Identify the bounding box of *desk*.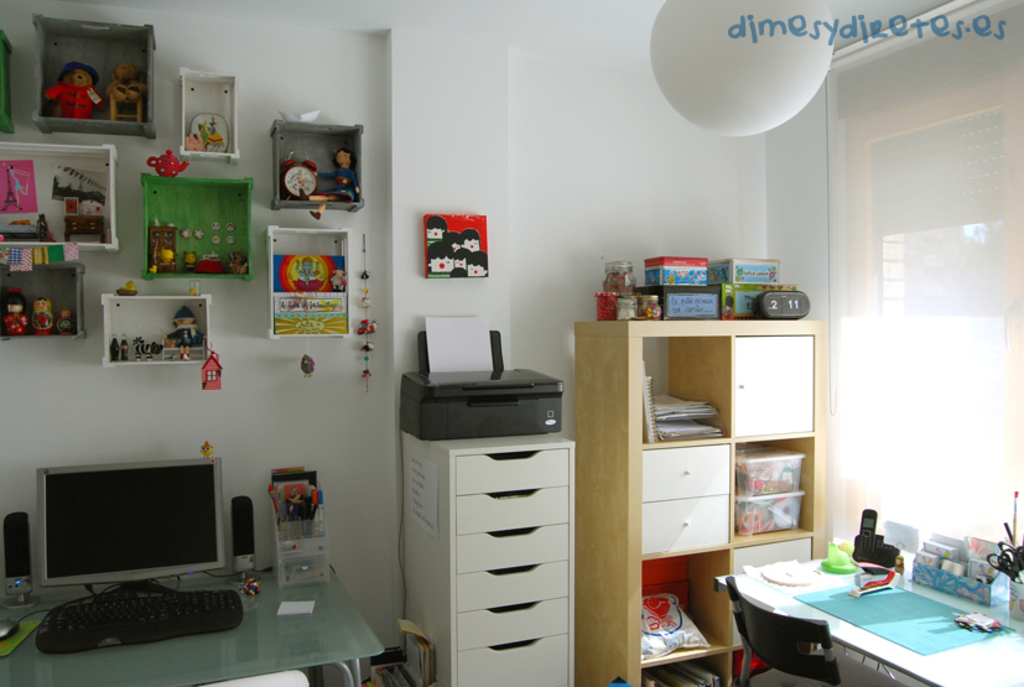
Rect(707, 547, 1023, 686).
